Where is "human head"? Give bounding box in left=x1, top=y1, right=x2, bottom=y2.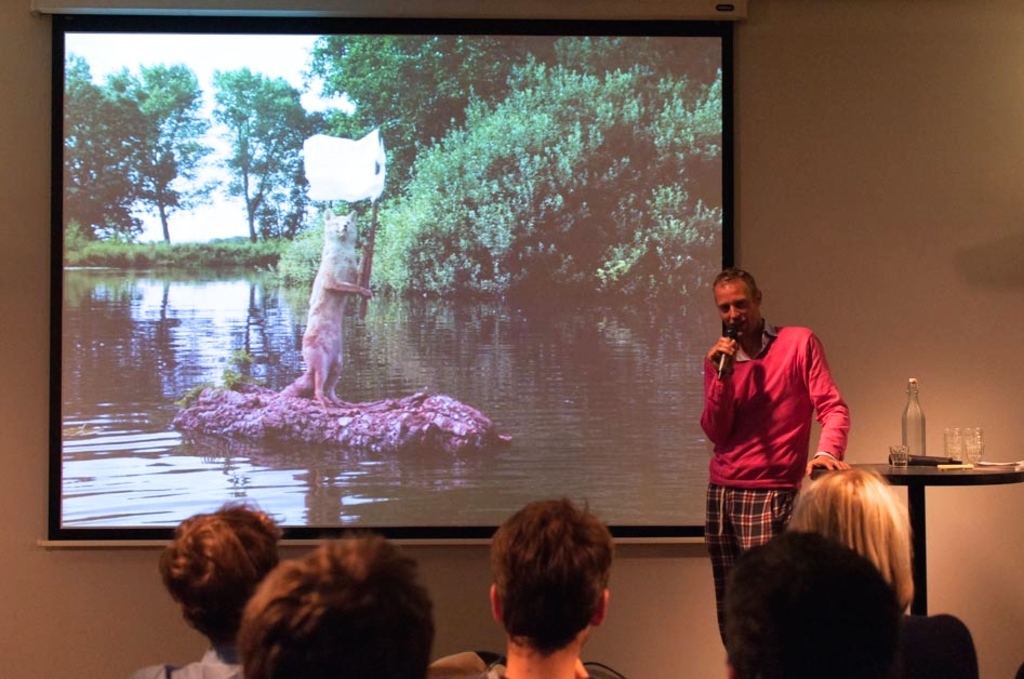
left=481, top=498, right=626, bottom=660.
